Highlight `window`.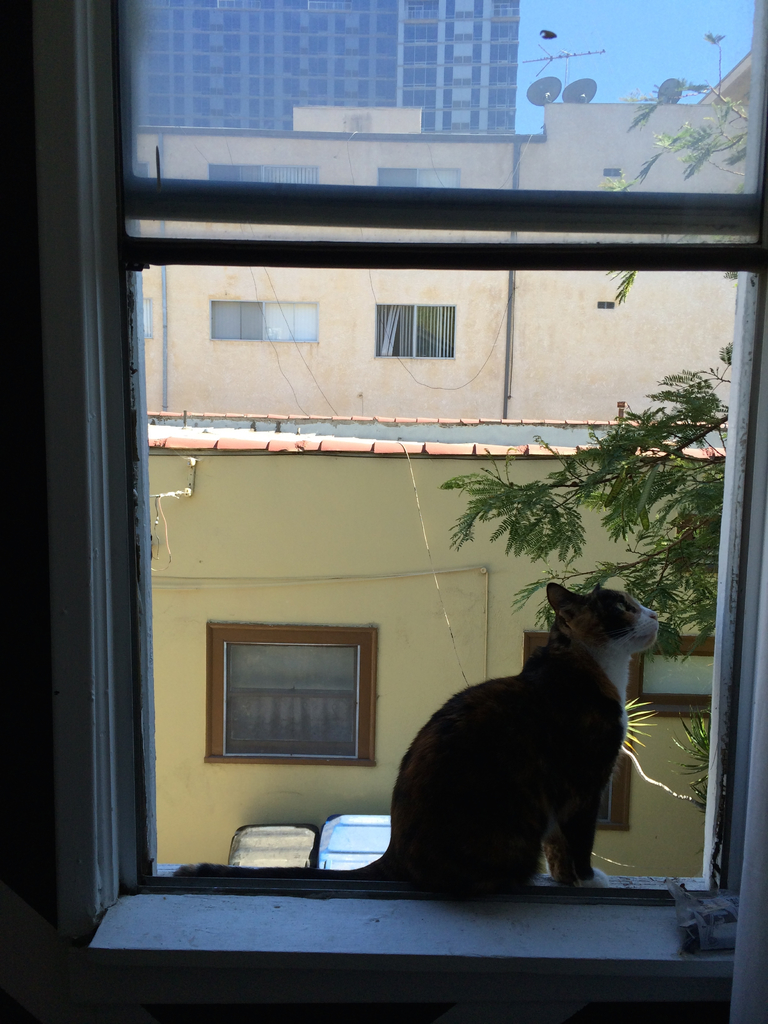
Highlighted region: locate(376, 166, 461, 189).
